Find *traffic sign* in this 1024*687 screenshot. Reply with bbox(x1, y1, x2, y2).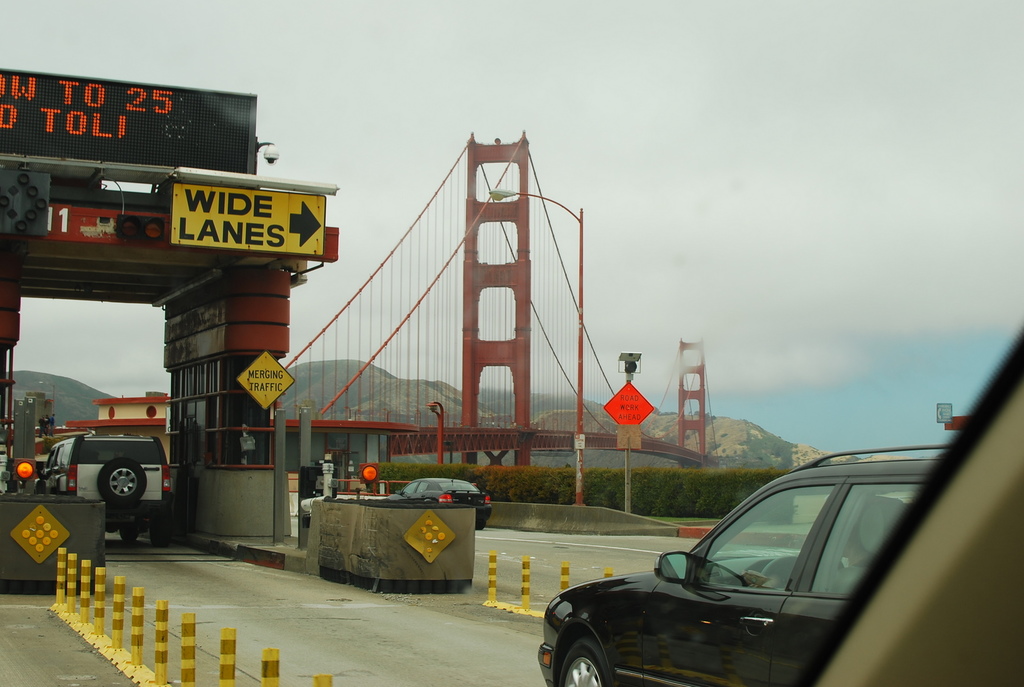
bbox(235, 351, 294, 407).
